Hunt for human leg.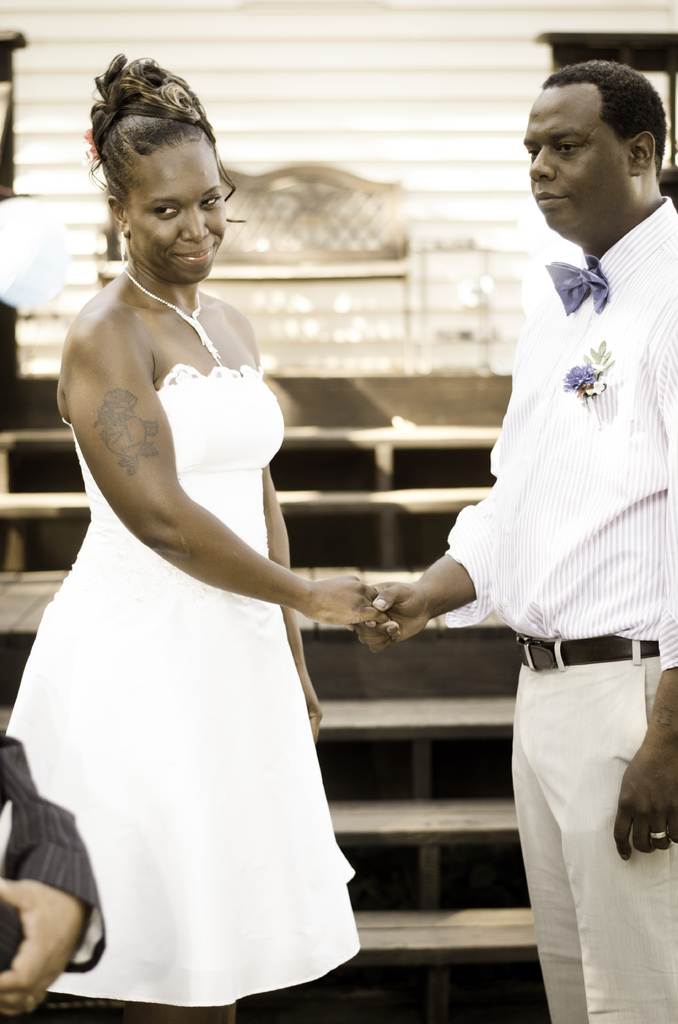
Hunted down at <box>516,94,607,237</box>.
